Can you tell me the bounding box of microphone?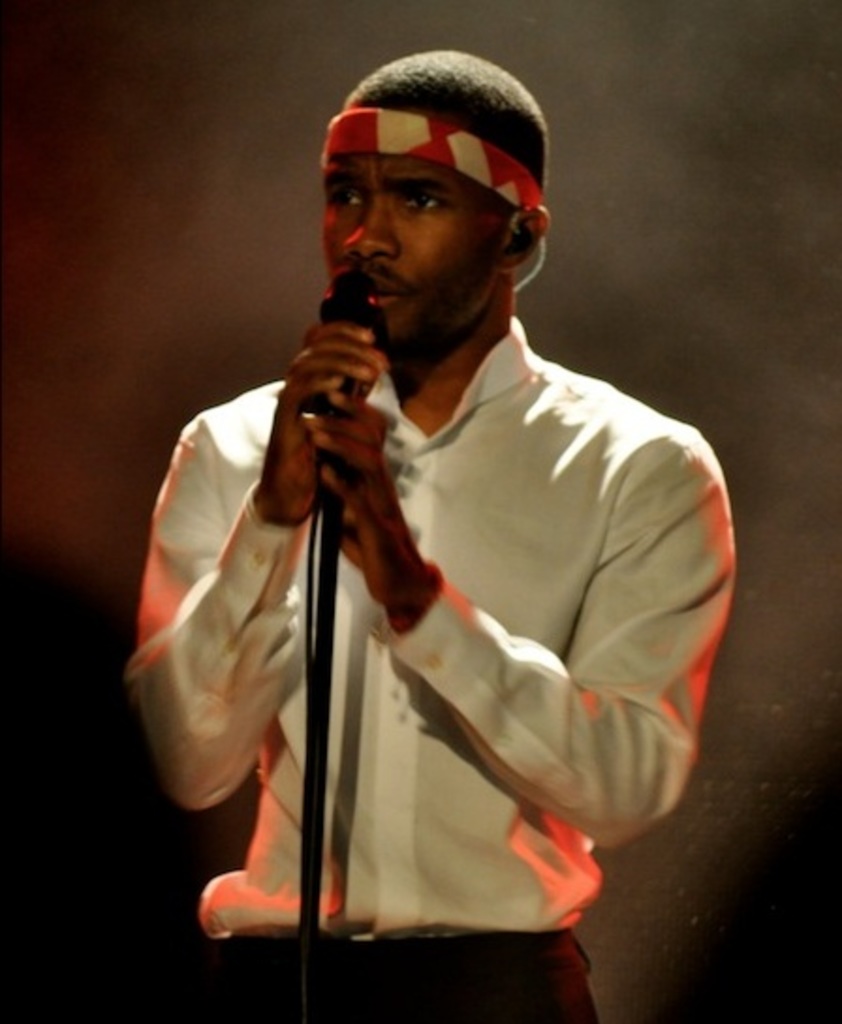
Rect(318, 272, 385, 498).
